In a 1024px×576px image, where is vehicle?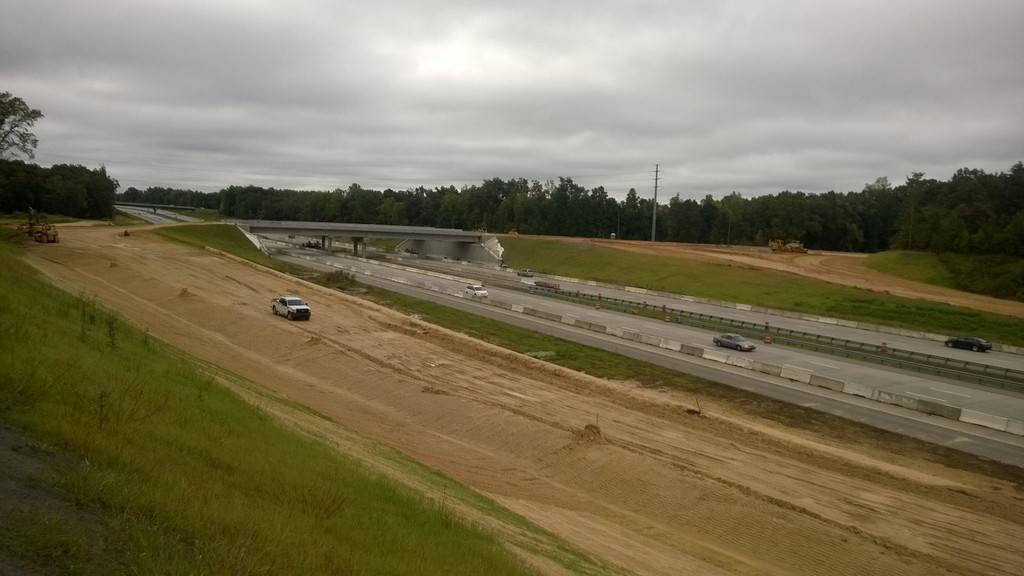
(x1=15, y1=211, x2=63, y2=245).
